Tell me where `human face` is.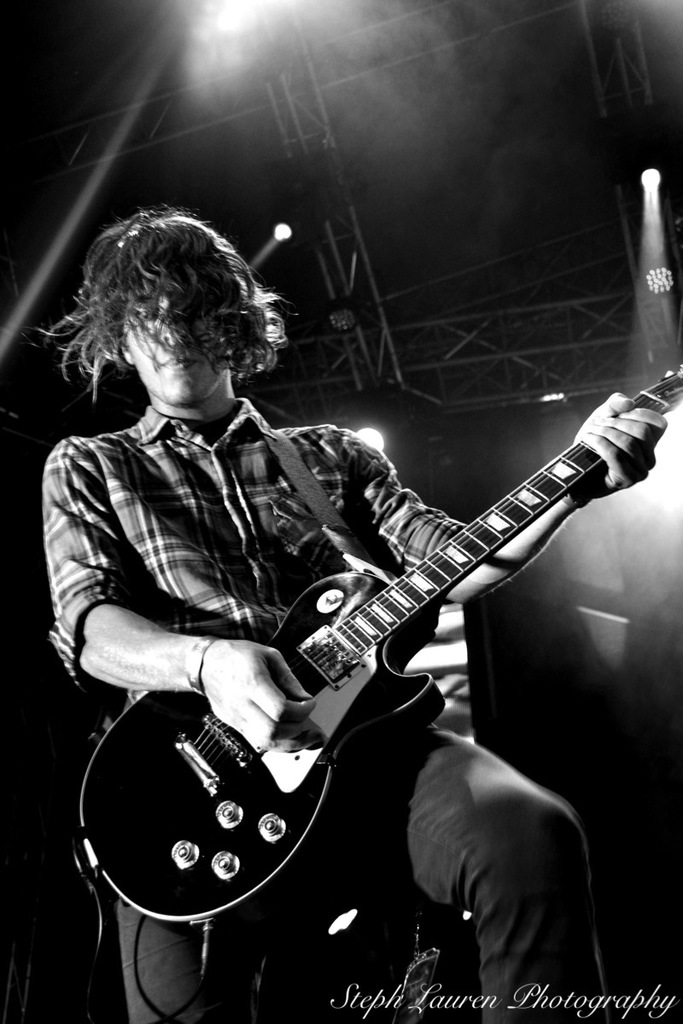
`human face` is at Rect(121, 304, 222, 403).
